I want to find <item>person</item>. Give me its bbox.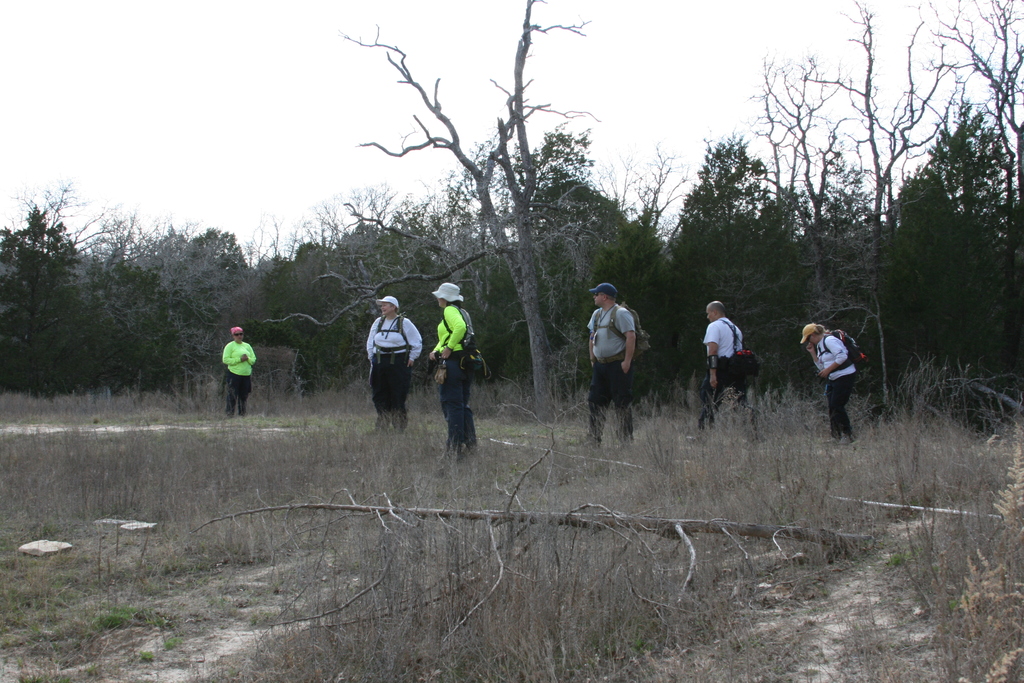
(x1=587, y1=281, x2=638, y2=443).
